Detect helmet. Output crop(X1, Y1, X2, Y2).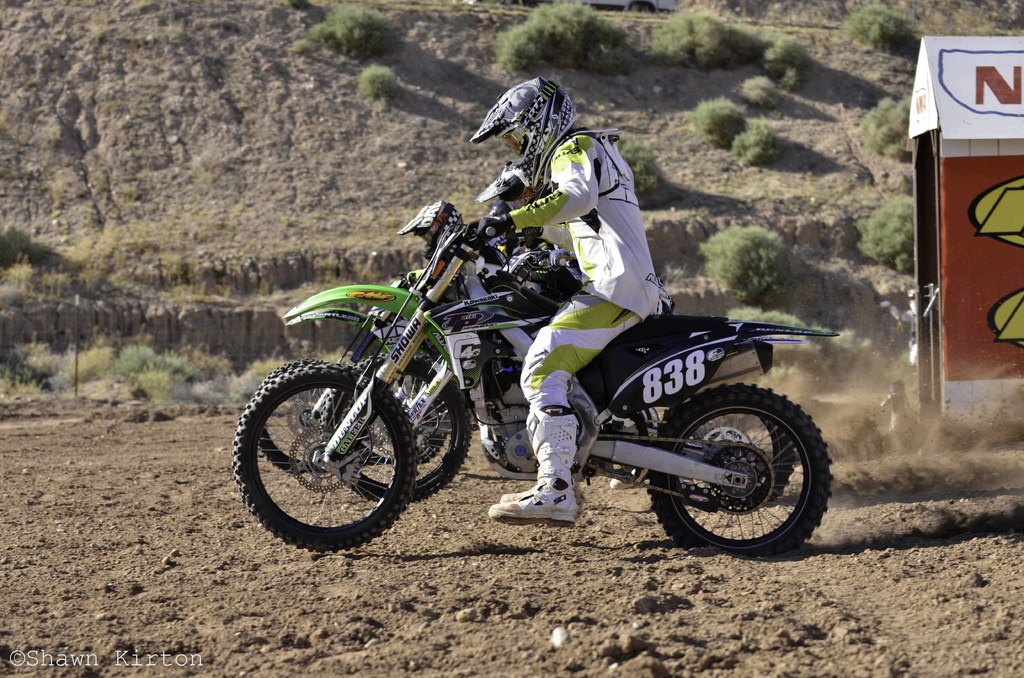
crop(481, 77, 571, 159).
